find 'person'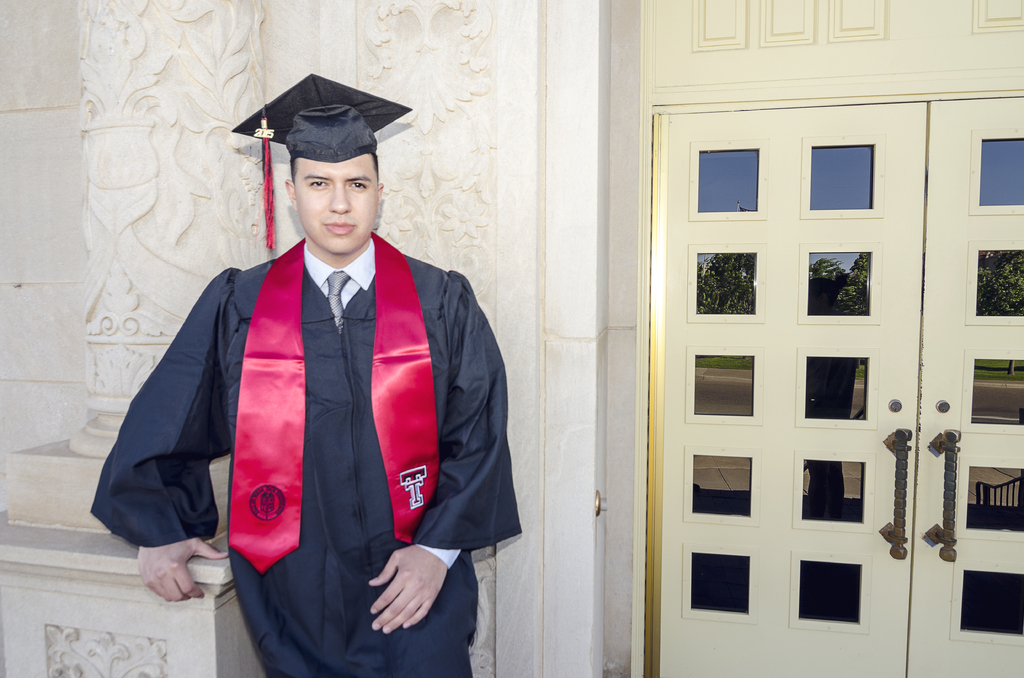
pyautogui.locateOnScreen(86, 101, 522, 677)
